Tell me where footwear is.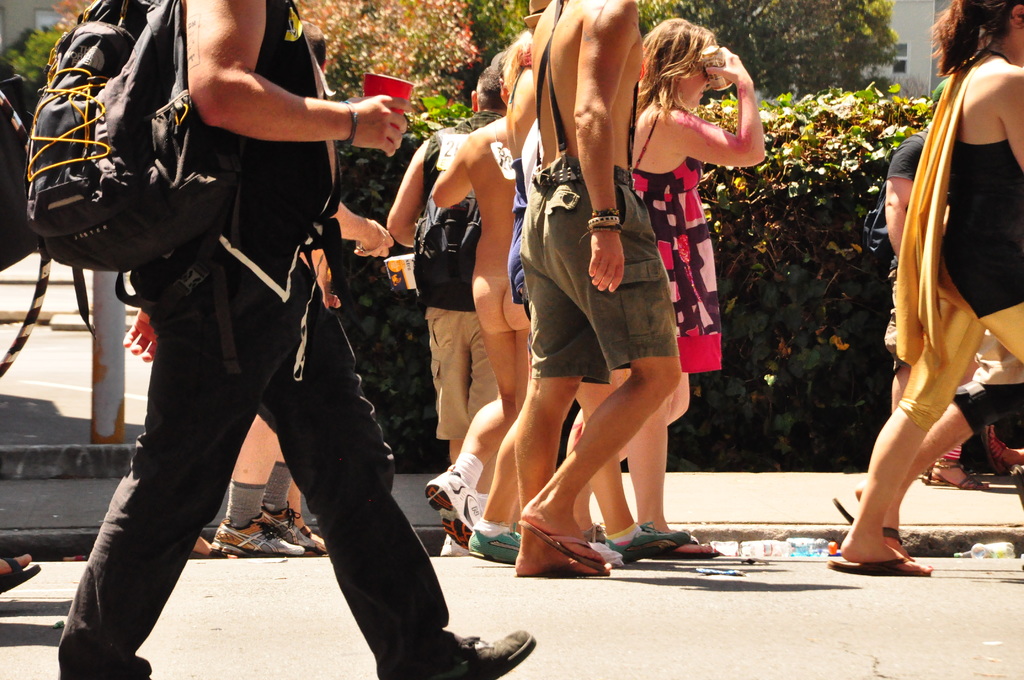
footwear is at 929/457/986/494.
